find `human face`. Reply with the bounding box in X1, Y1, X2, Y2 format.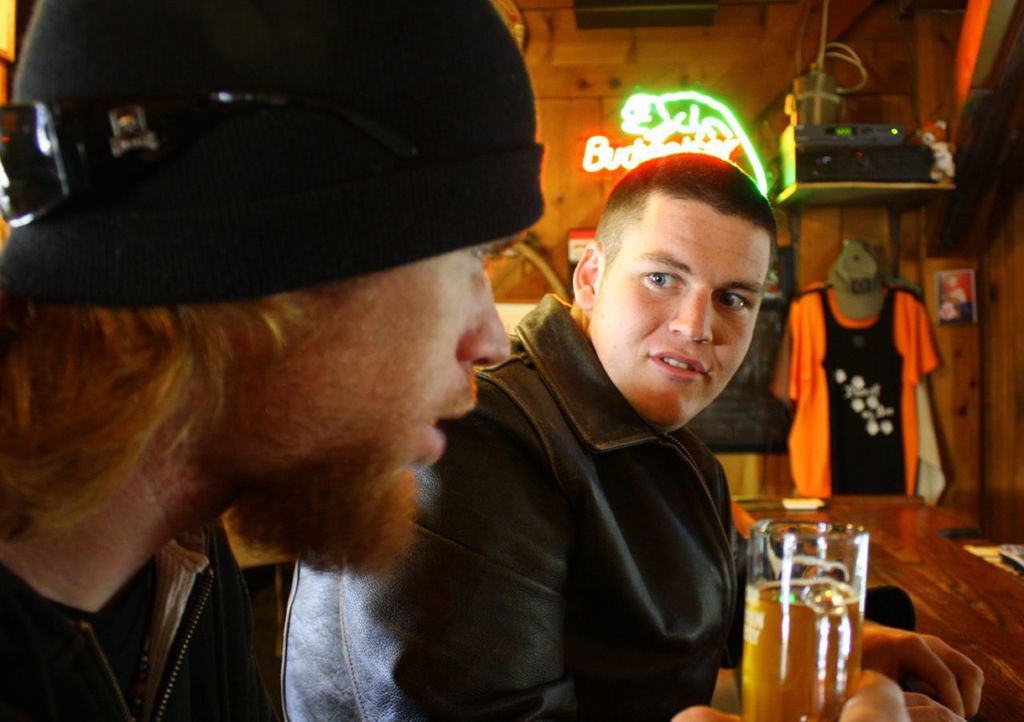
206, 223, 526, 497.
